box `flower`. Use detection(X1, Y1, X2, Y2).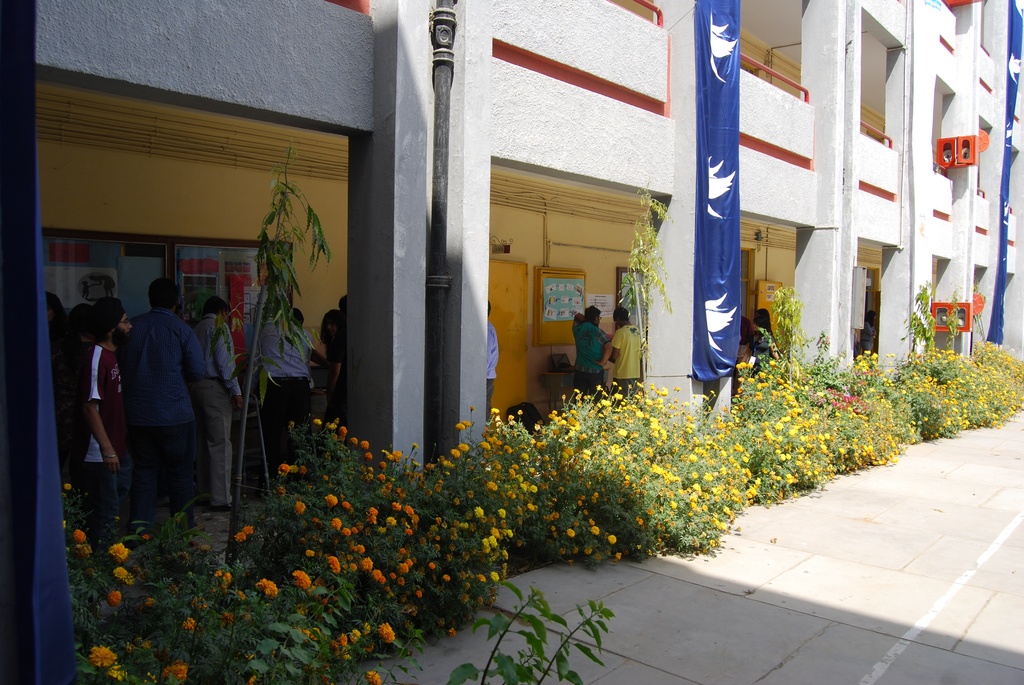
detection(244, 523, 254, 534).
